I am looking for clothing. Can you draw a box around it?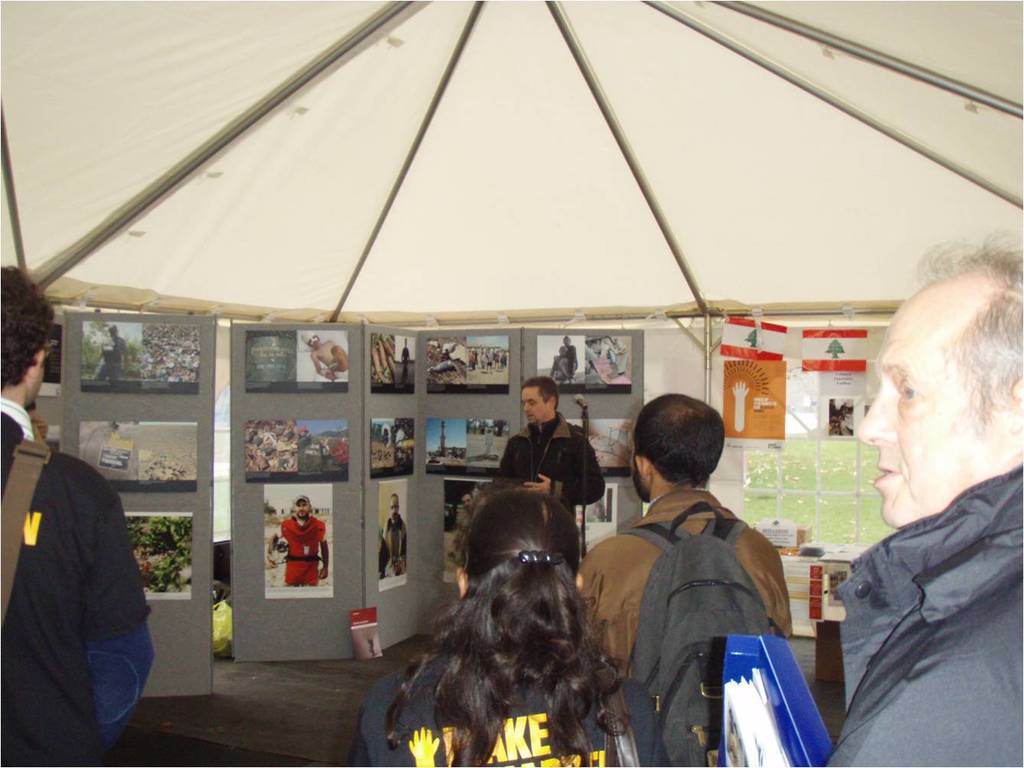
Sure, the bounding box is 494,416,606,513.
